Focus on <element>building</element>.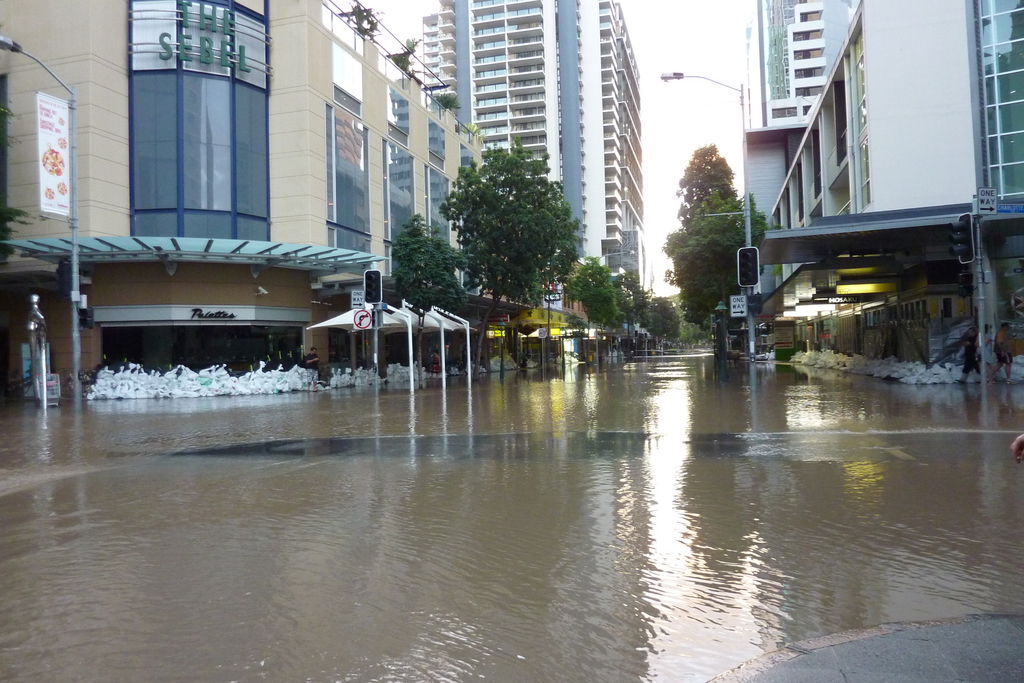
Focused at left=419, top=0, right=640, bottom=358.
